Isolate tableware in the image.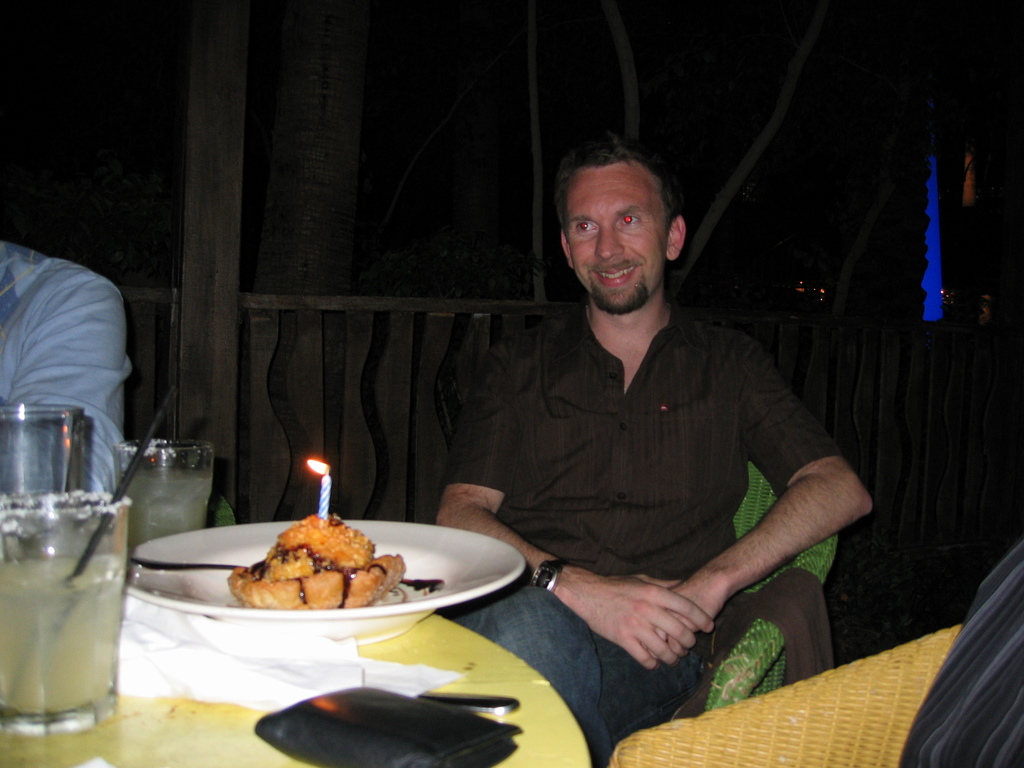
Isolated region: select_region(132, 517, 532, 656).
